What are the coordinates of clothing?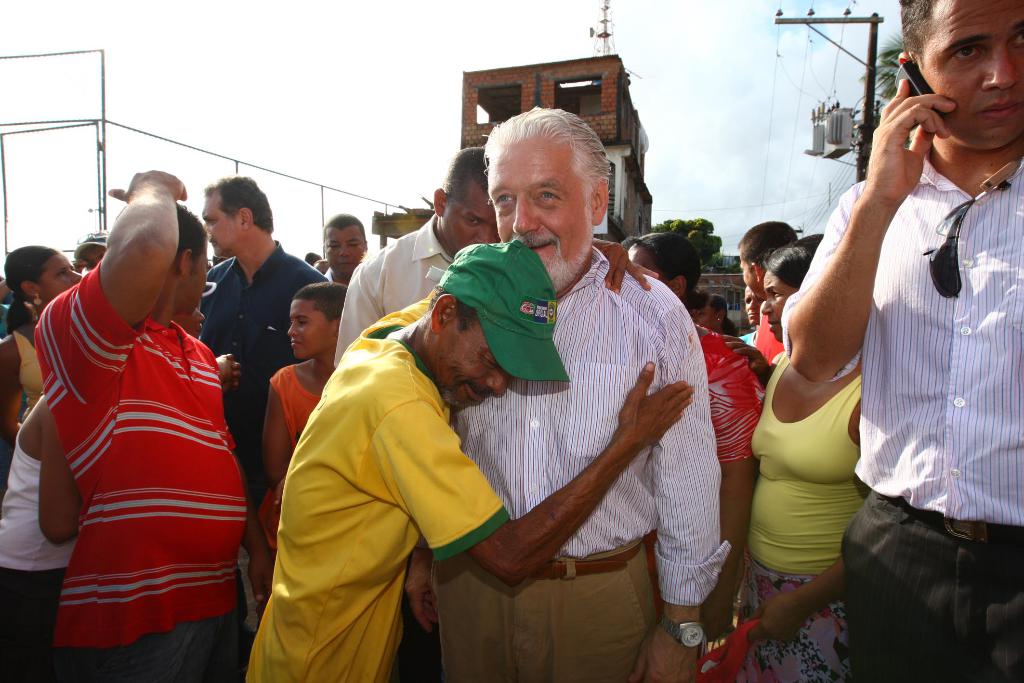
locate(20, 254, 242, 666).
